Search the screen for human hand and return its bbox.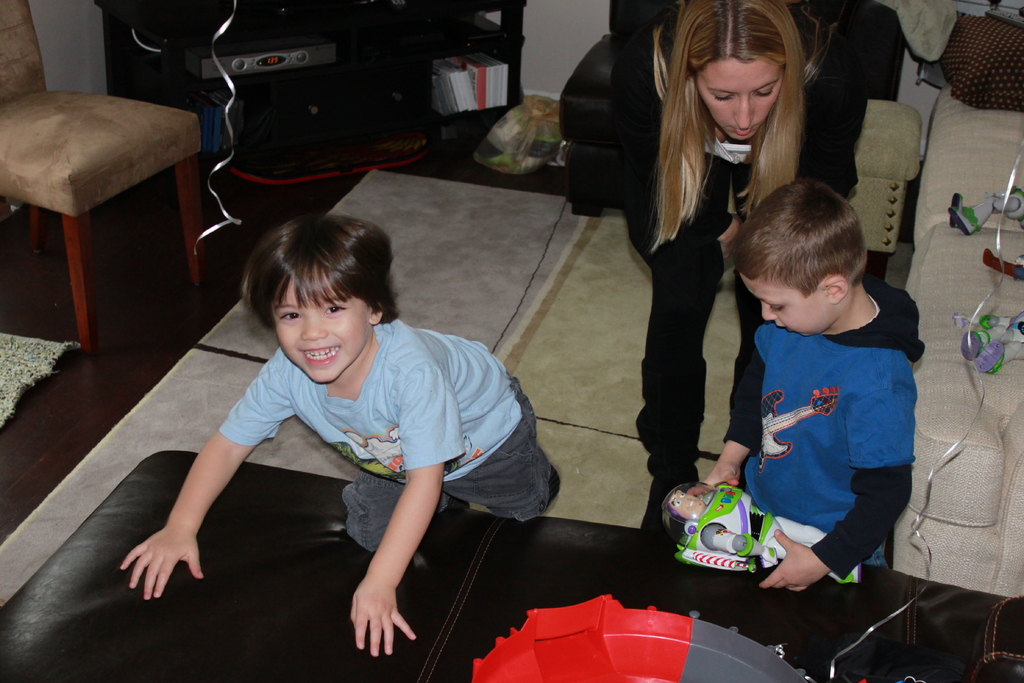
Found: locate(350, 561, 408, 663).
